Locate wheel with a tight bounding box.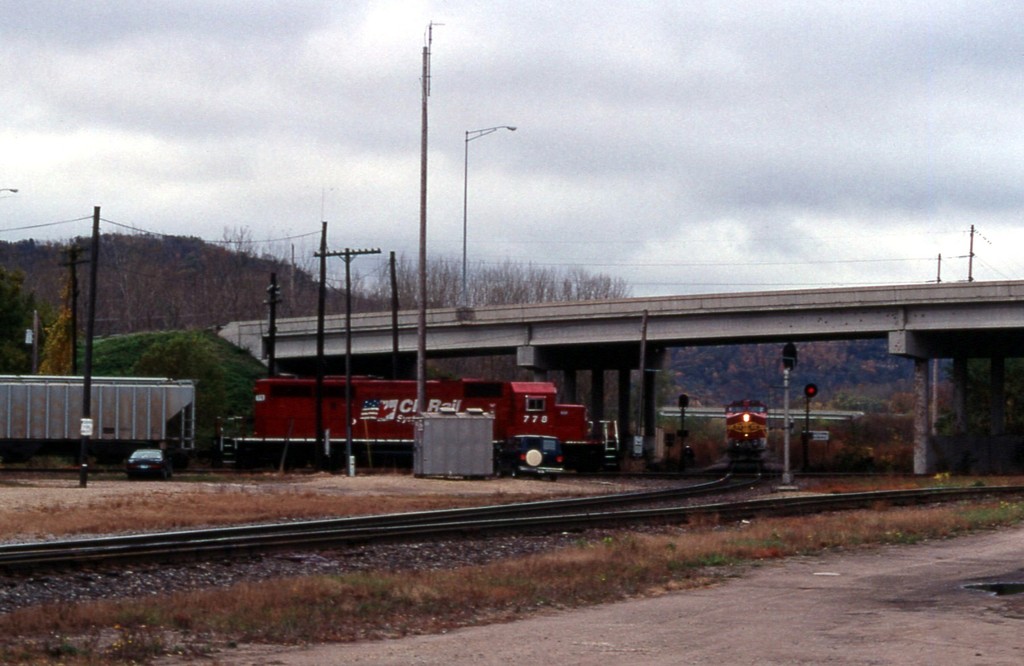
Rect(525, 445, 542, 465).
